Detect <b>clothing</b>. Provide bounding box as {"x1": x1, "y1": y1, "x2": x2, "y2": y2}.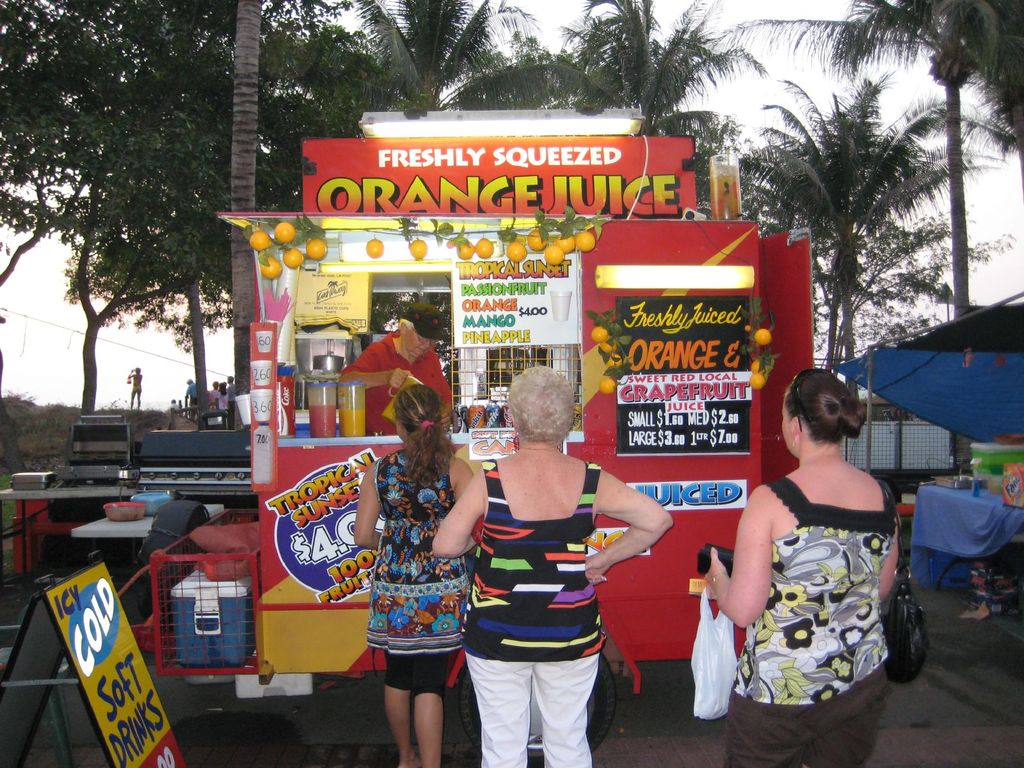
{"x1": 348, "y1": 332, "x2": 456, "y2": 437}.
